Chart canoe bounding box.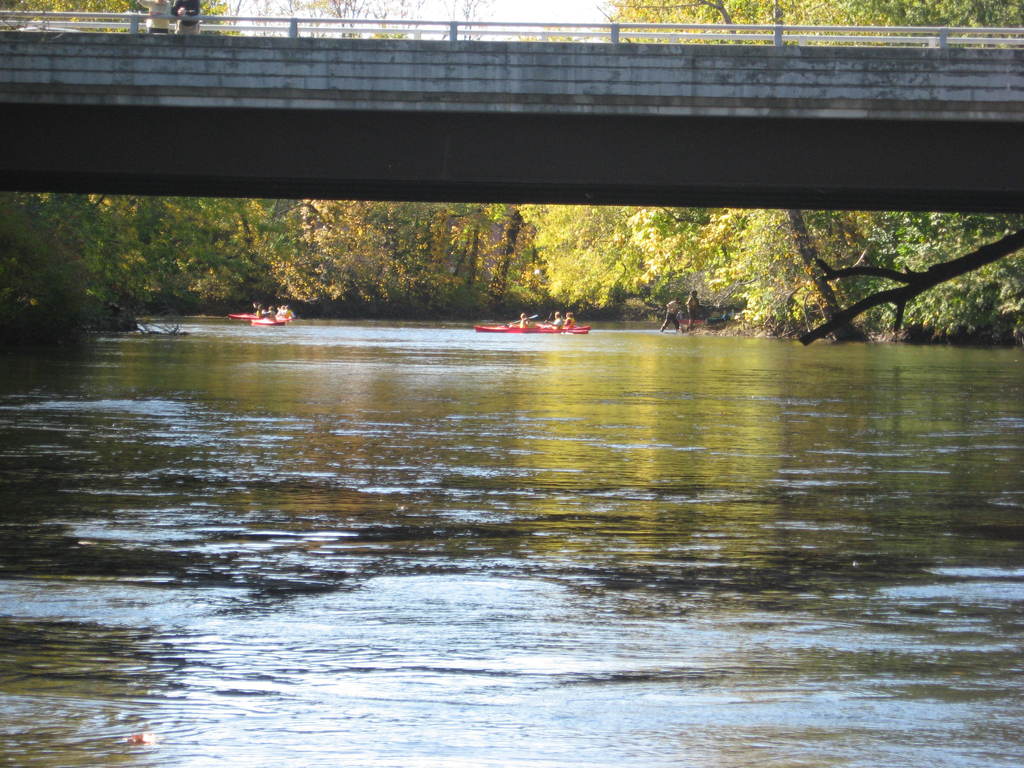
Charted: (x1=228, y1=313, x2=256, y2=321).
